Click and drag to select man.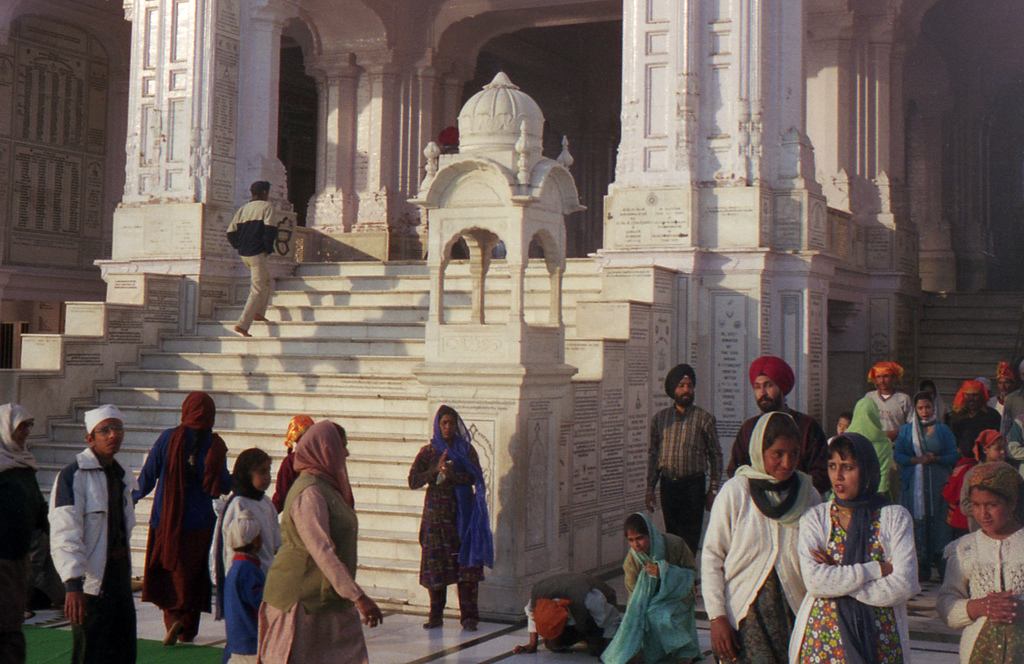
Selection: crop(862, 361, 916, 432).
